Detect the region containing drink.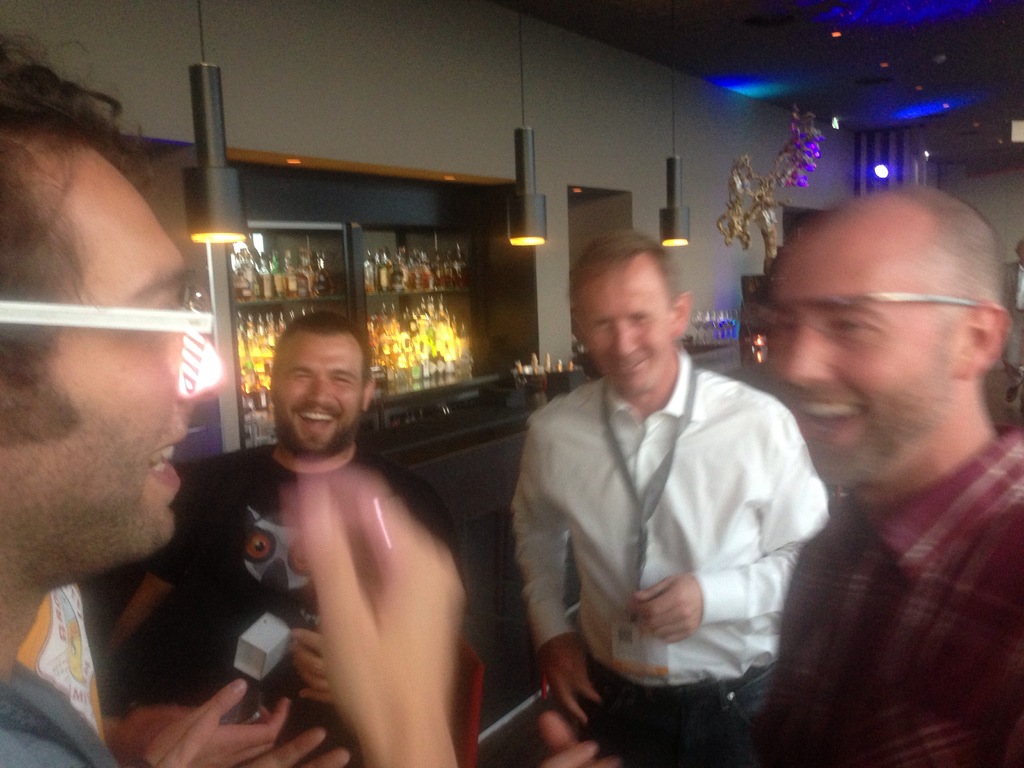
rect(694, 311, 730, 342).
